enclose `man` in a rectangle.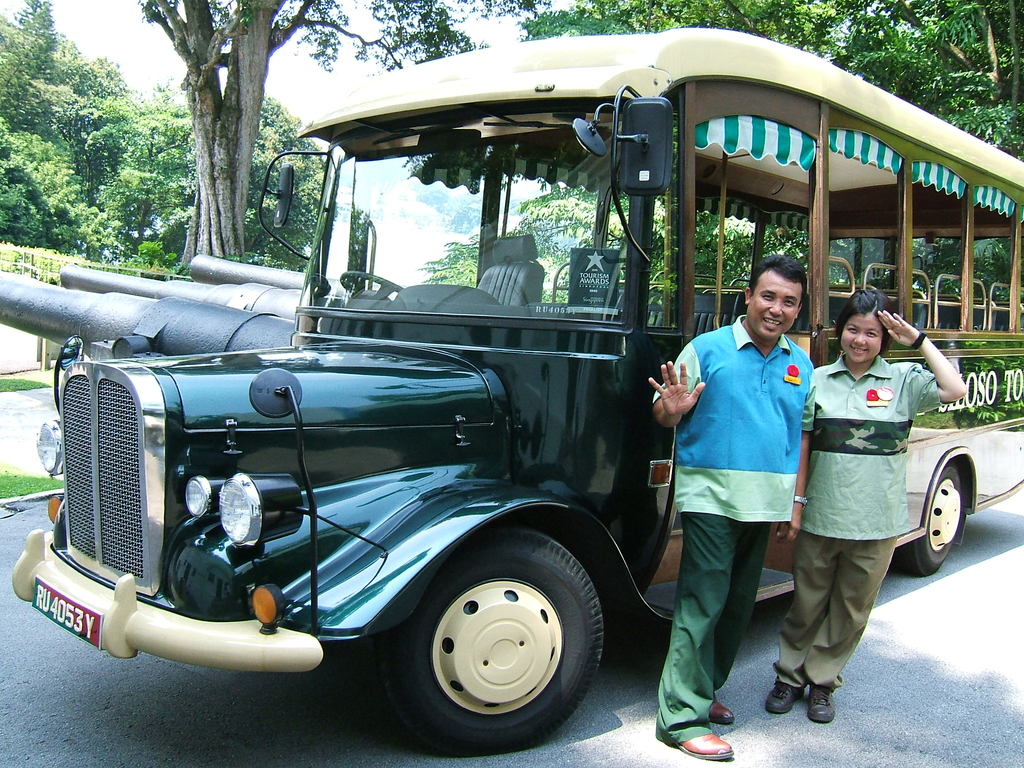
bbox=(653, 243, 833, 725).
